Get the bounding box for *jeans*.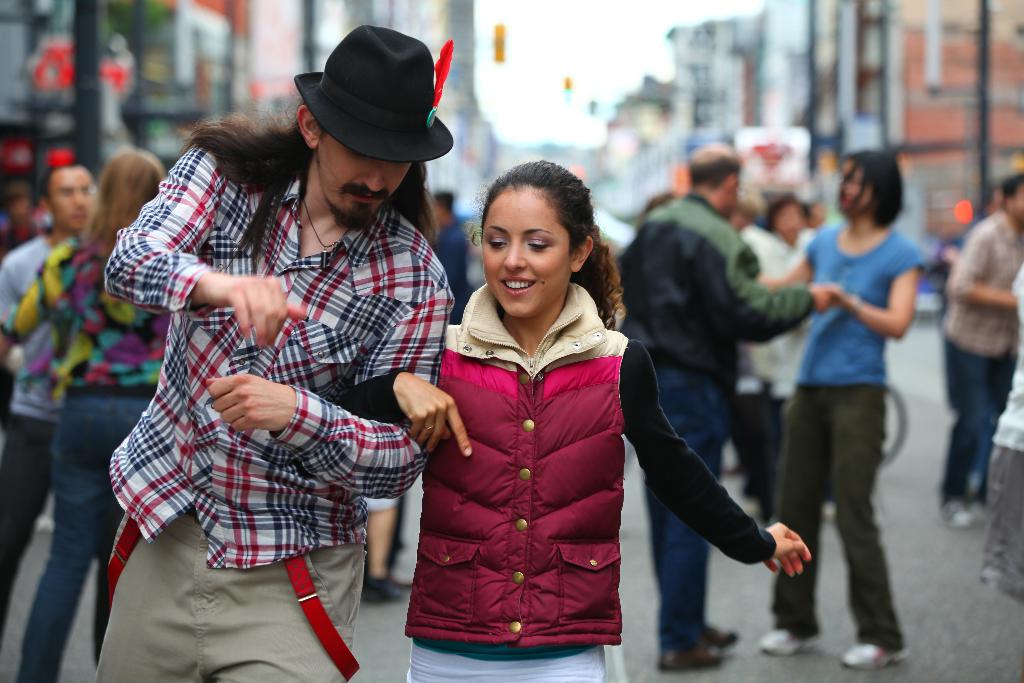
[19, 402, 150, 682].
